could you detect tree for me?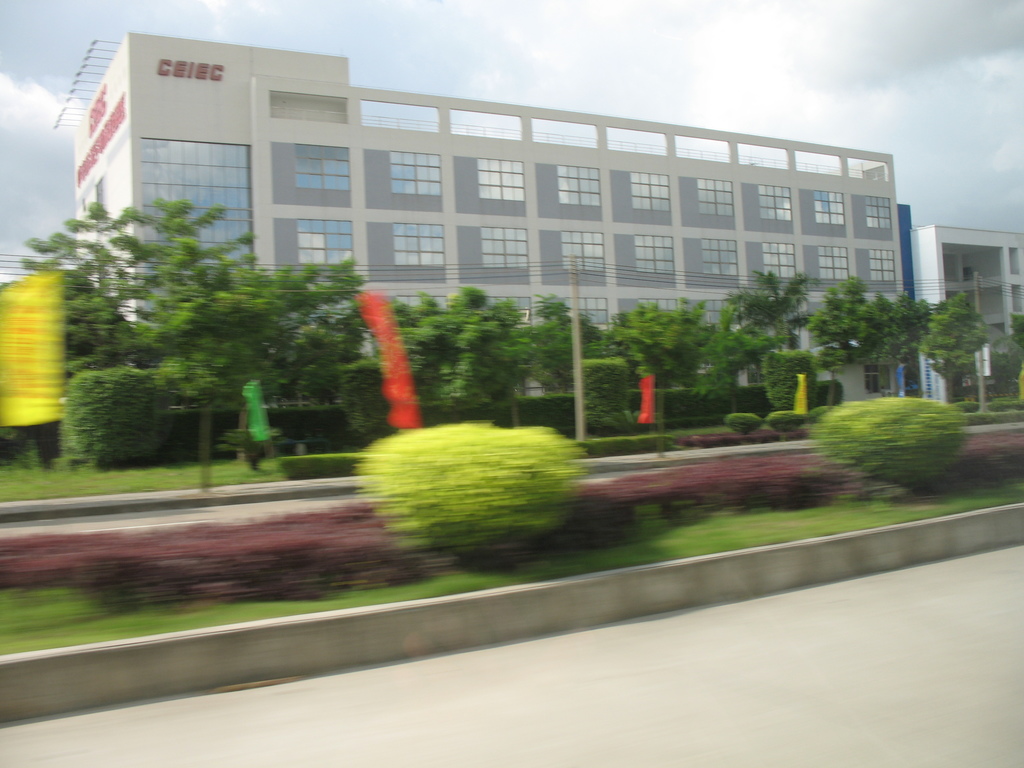
Detection result: region(604, 299, 723, 434).
